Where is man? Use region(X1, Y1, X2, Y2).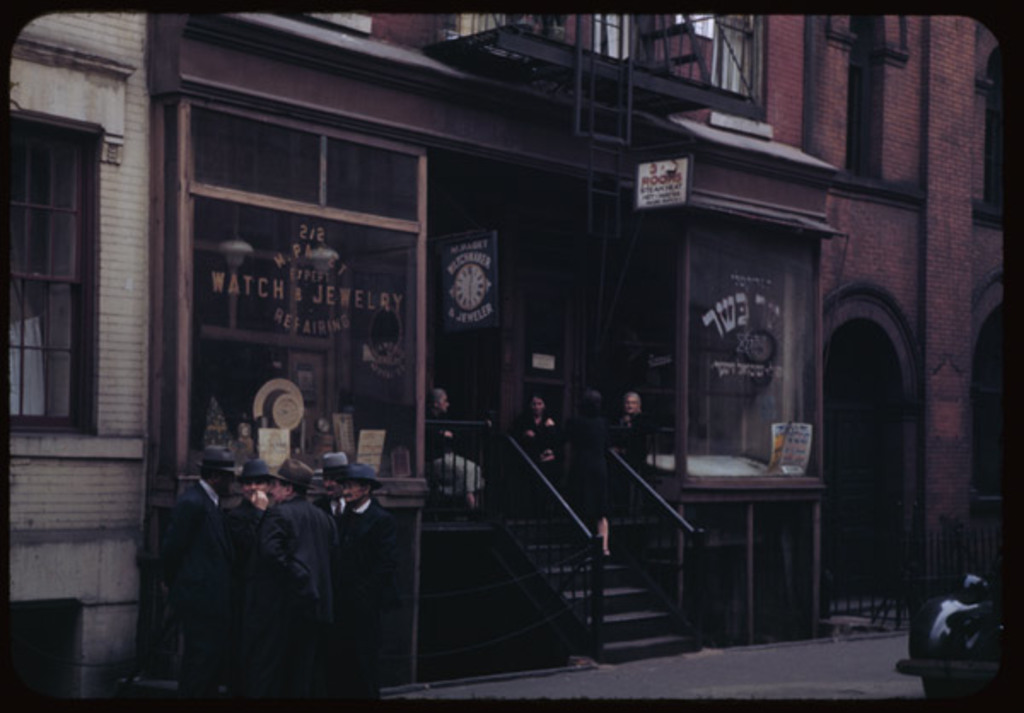
region(159, 435, 234, 699).
